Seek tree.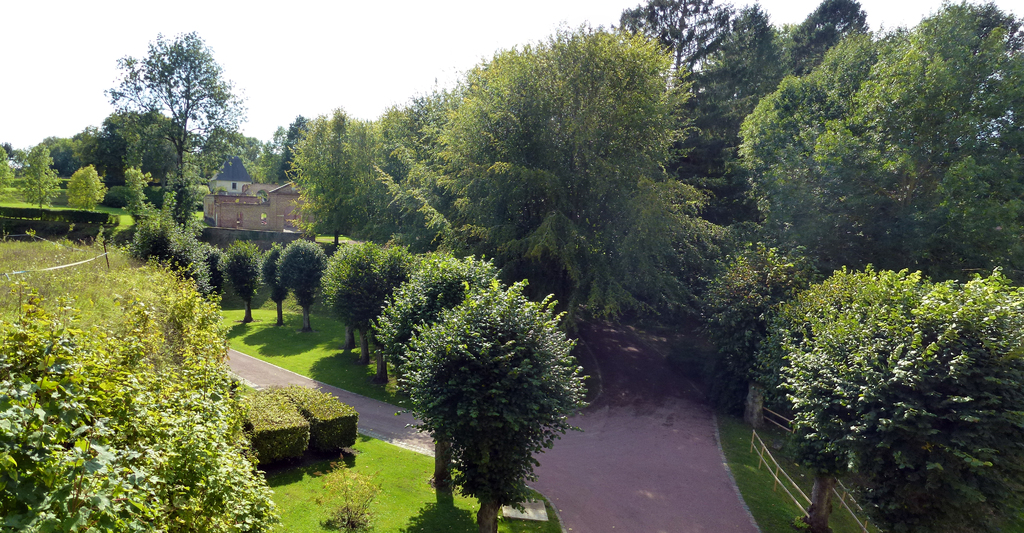
<region>260, 241, 291, 328</region>.
